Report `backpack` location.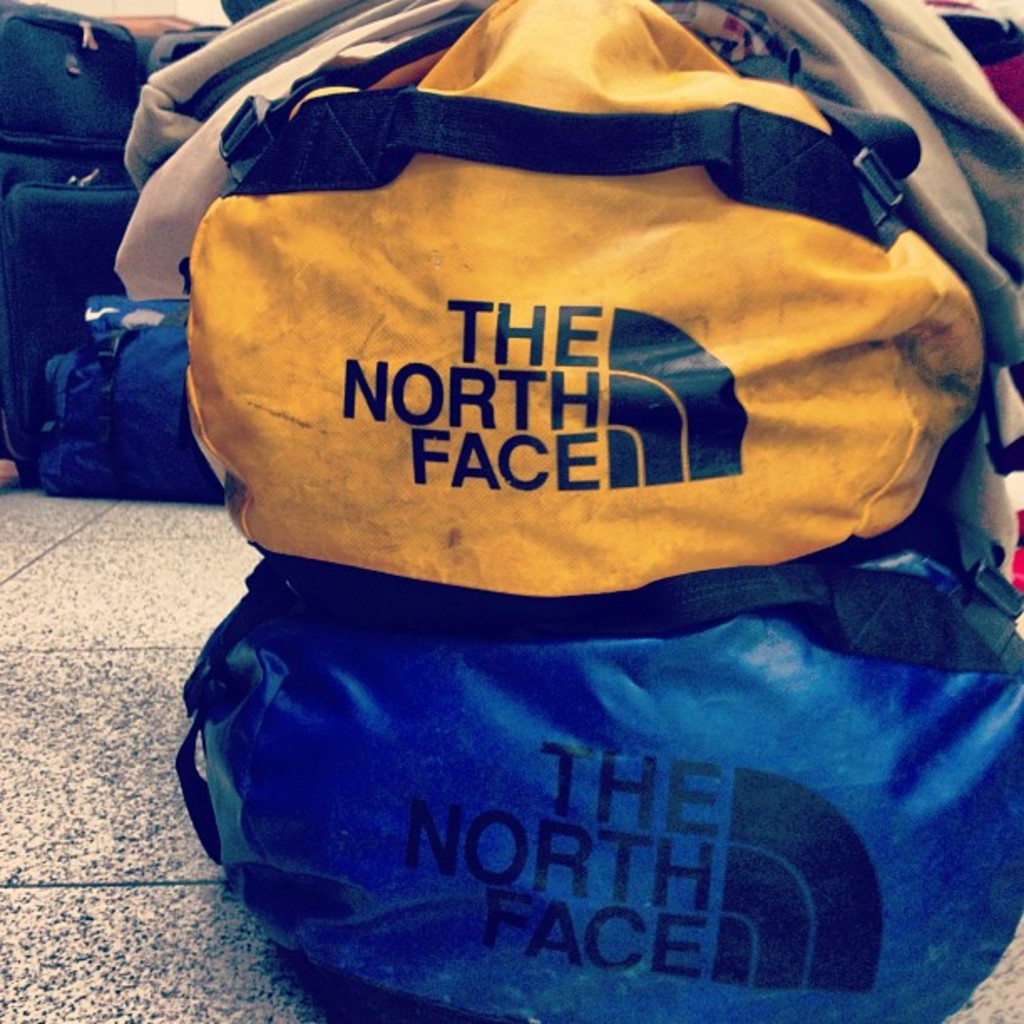
Report: BBox(177, 0, 986, 601).
